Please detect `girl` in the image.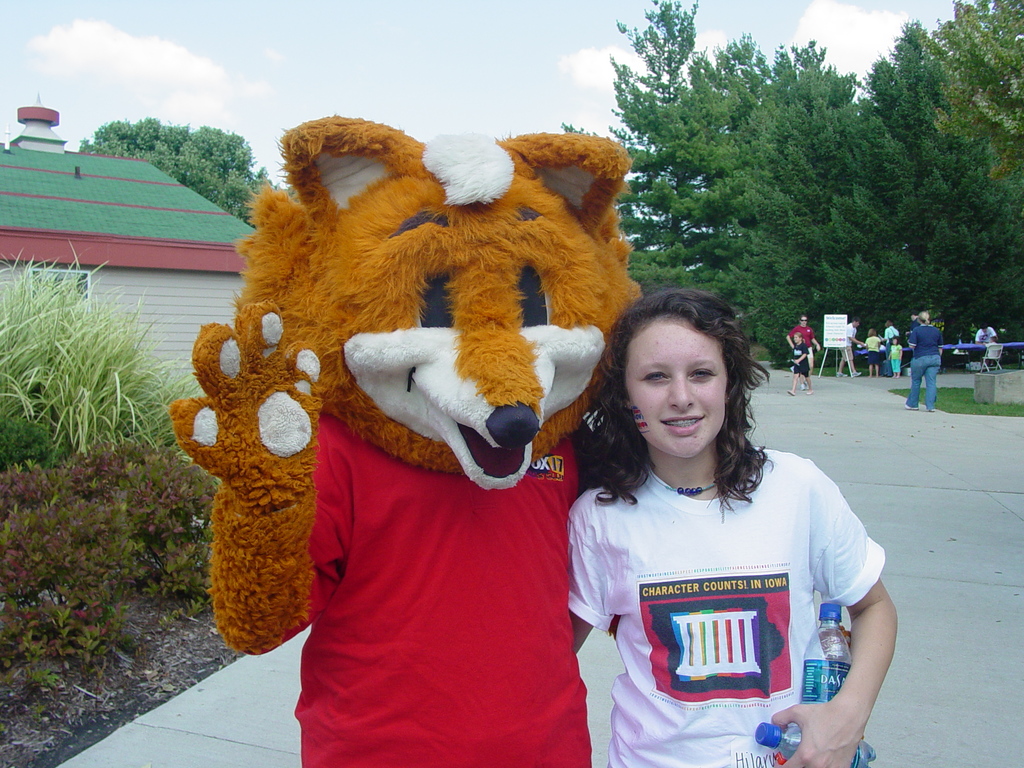
<bbox>567, 296, 900, 767</bbox>.
